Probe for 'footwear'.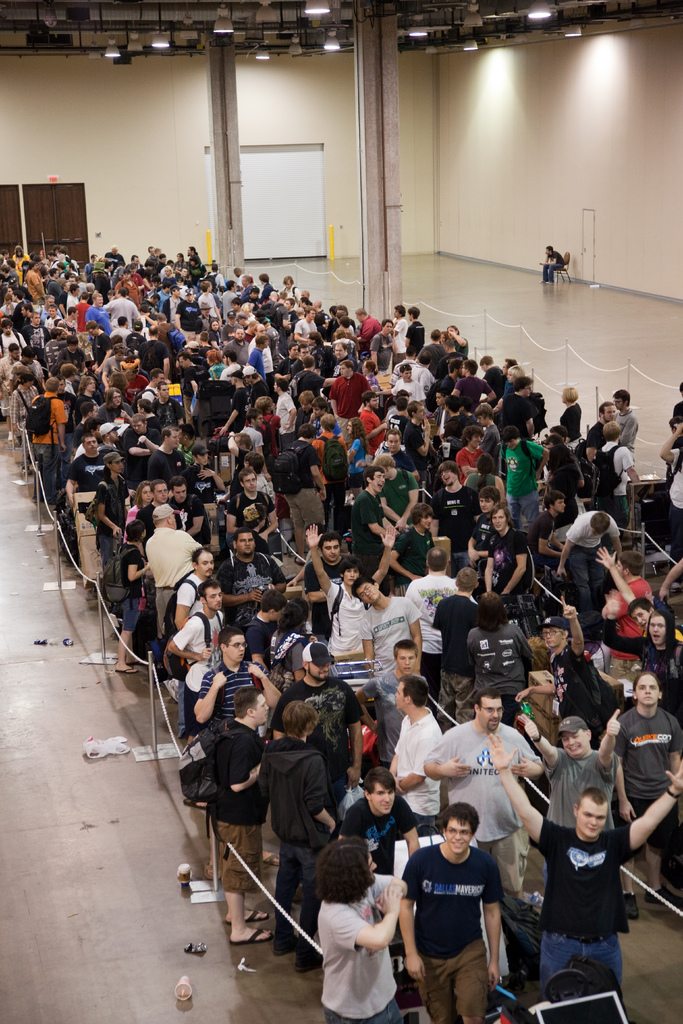
Probe result: crop(618, 889, 639, 915).
